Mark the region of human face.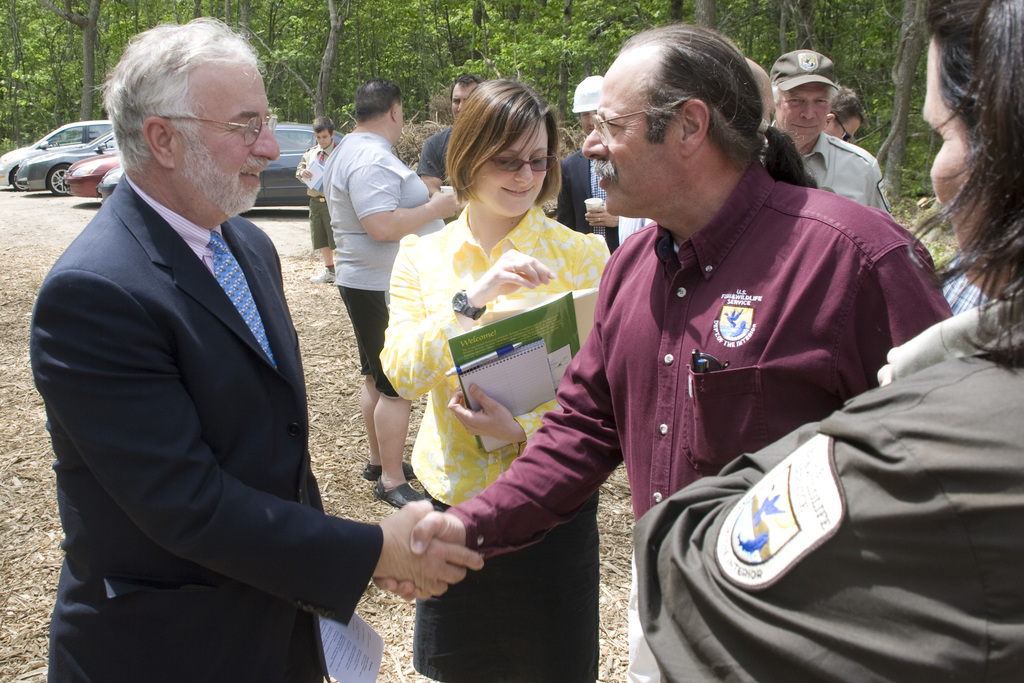
Region: x1=920, y1=37, x2=990, y2=293.
